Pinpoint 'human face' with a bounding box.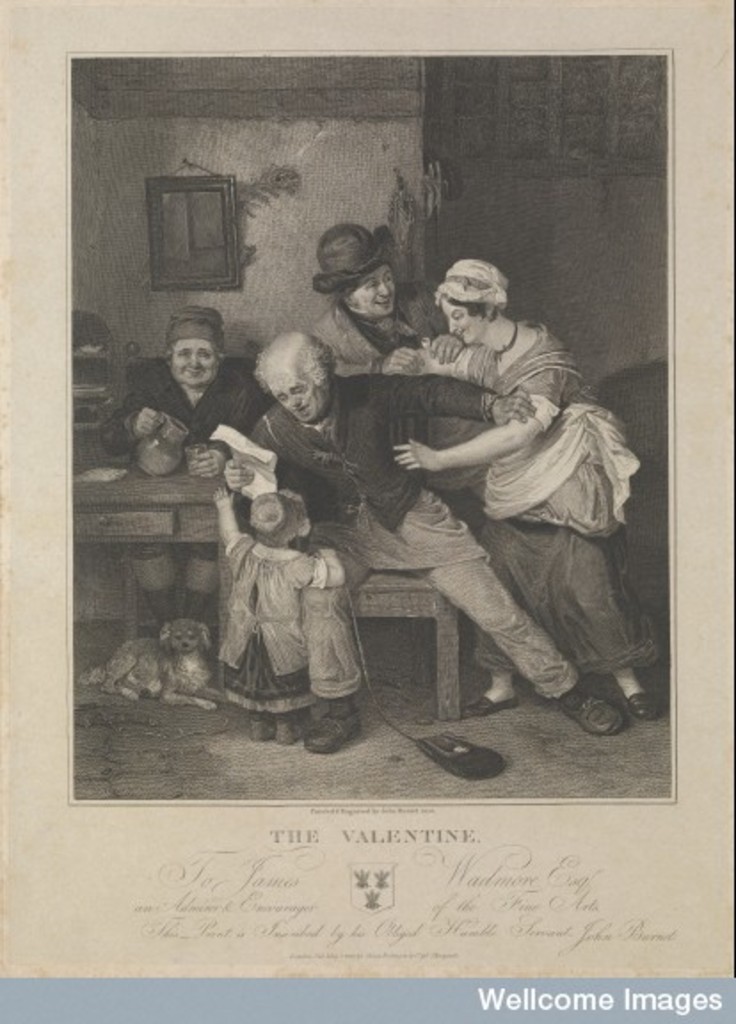
pyautogui.locateOnScreen(443, 297, 482, 347).
